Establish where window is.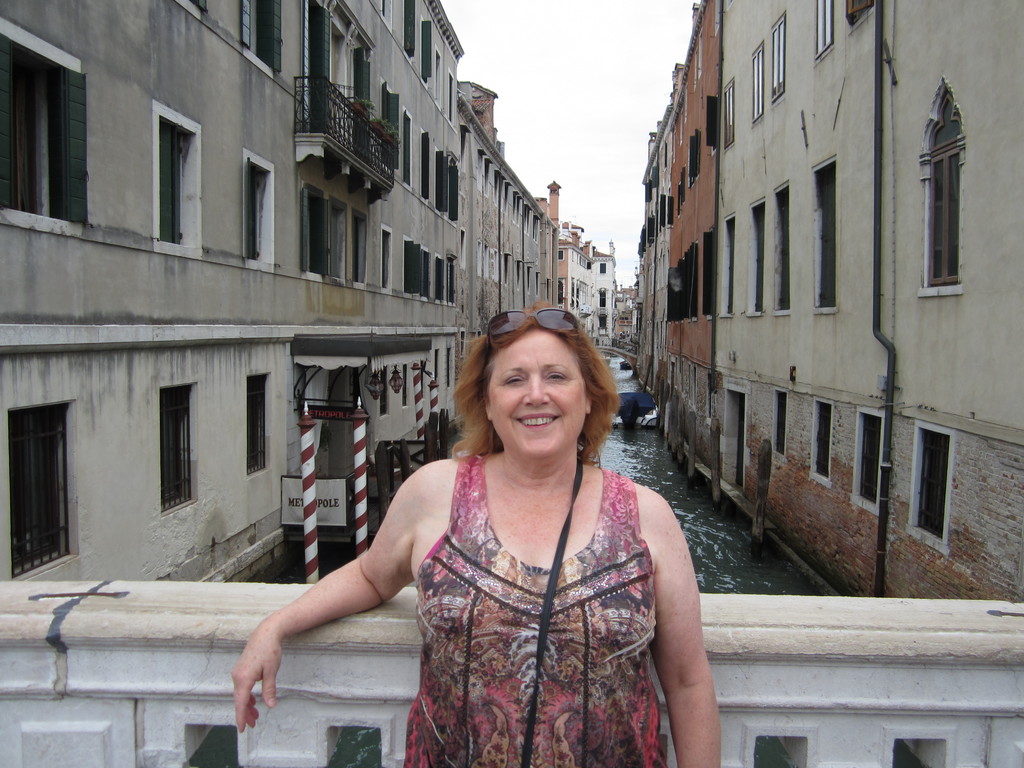
Established at locate(771, 11, 790, 106).
